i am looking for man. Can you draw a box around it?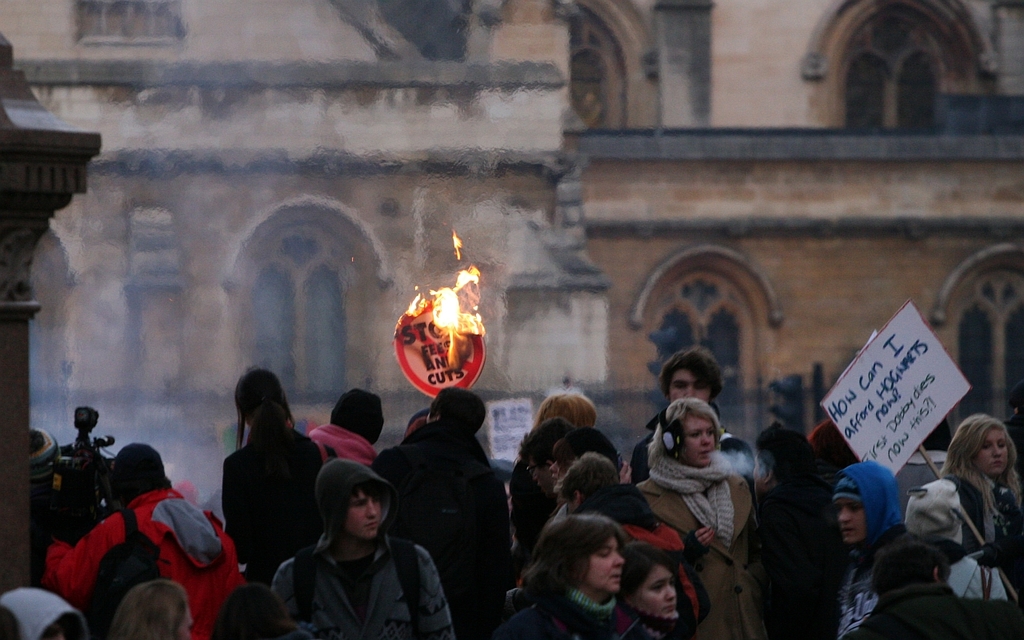
Sure, the bounding box is region(44, 441, 262, 636).
